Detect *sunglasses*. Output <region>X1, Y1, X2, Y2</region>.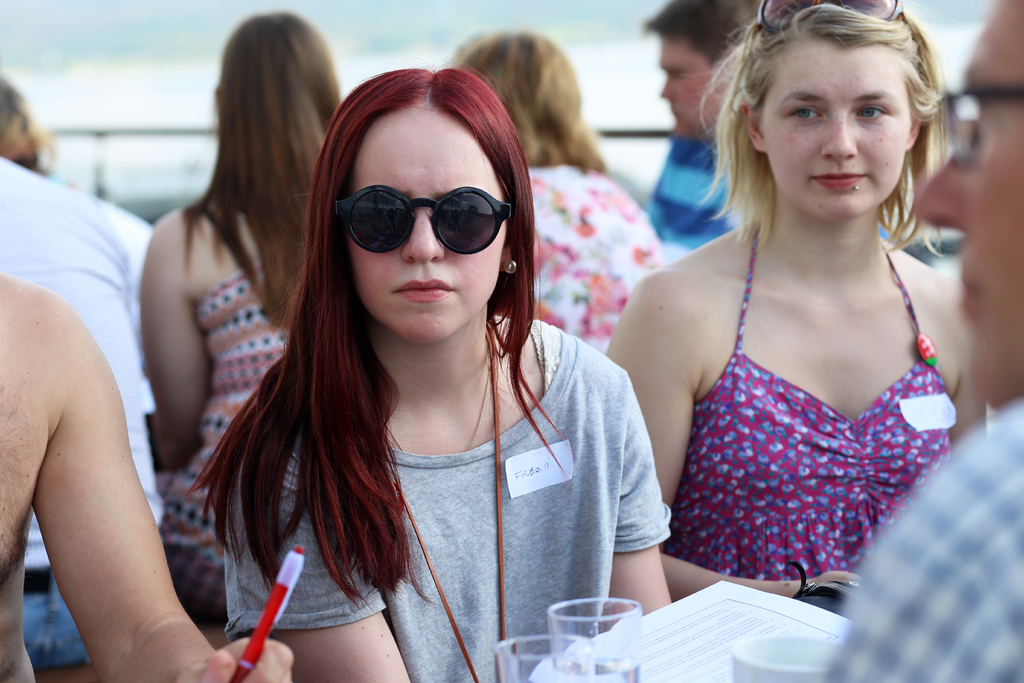
<region>753, 0, 905, 33</region>.
